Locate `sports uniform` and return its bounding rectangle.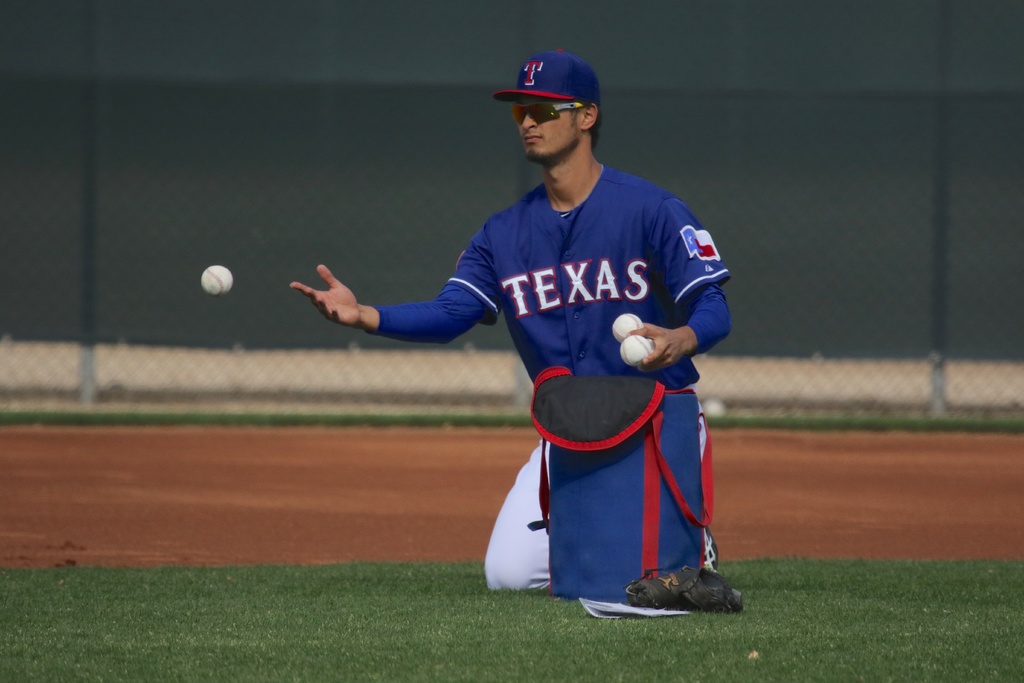
{"left": 367, "top": 46, "right": 730, "bottom": 596}.
